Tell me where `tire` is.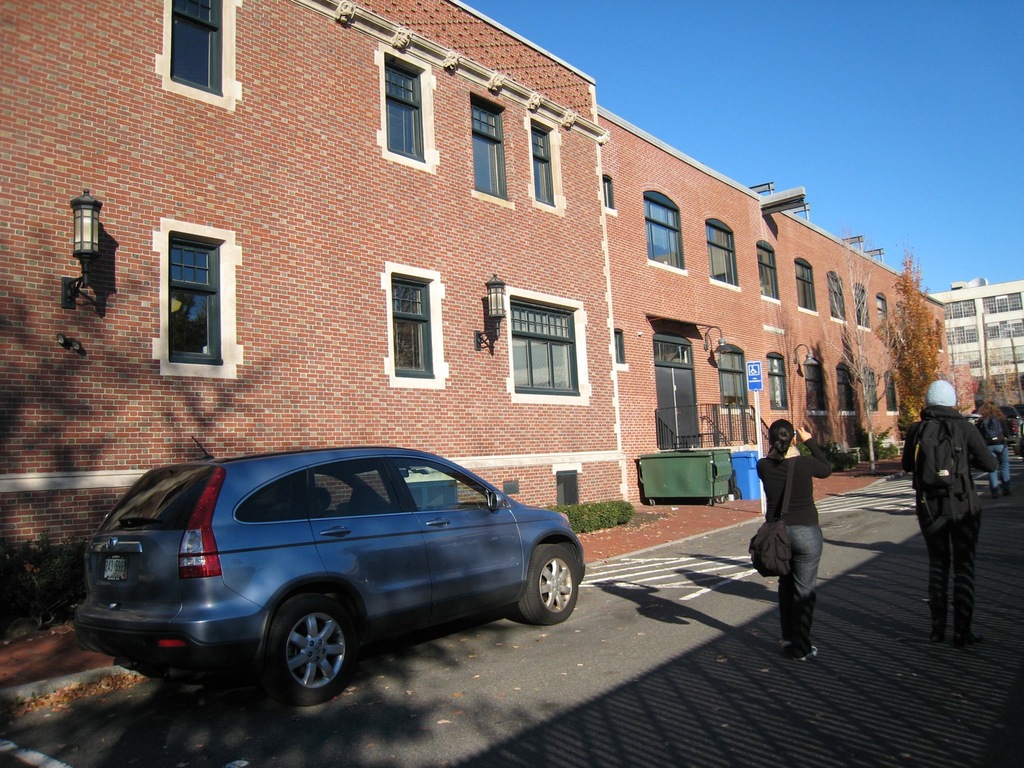
`tire` is at box=[650, 498, 656, 507].
